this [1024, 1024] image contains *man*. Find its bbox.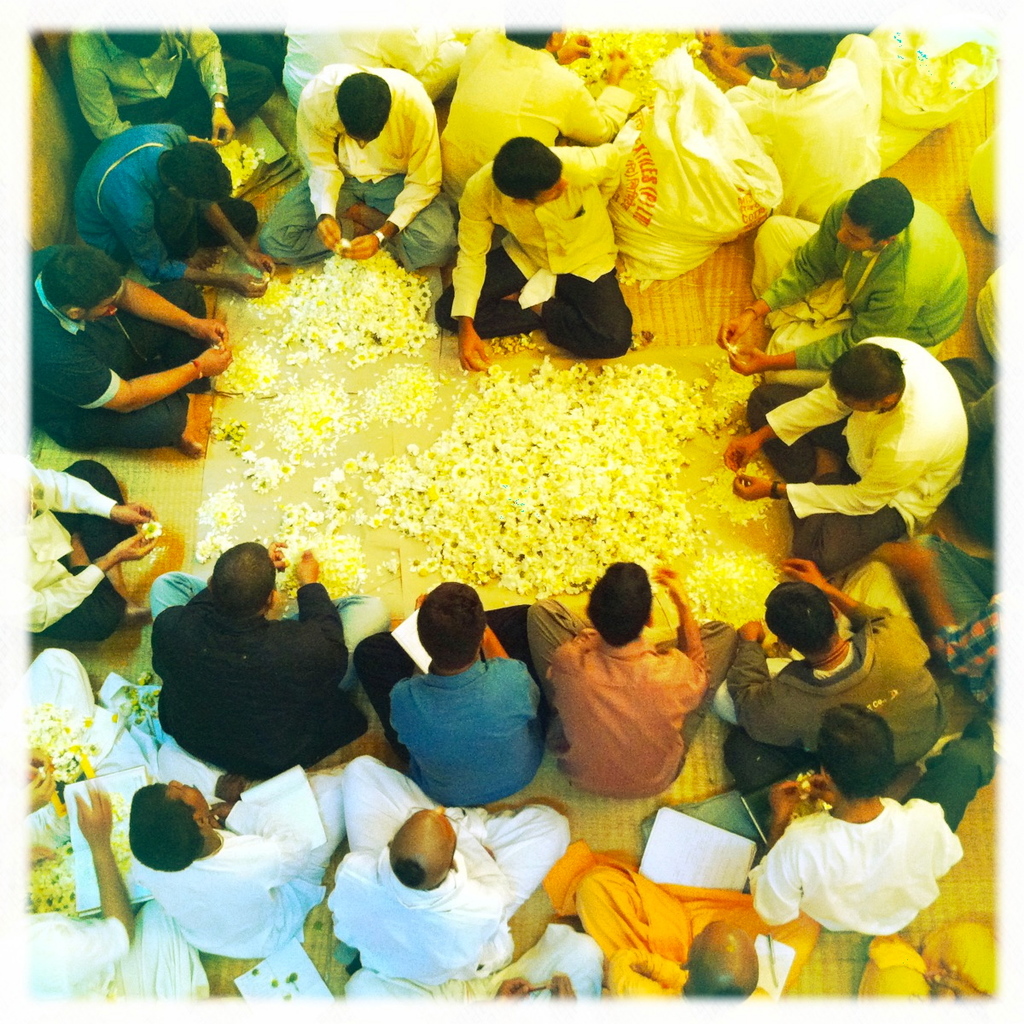
left=14, top=243, right=240, bottom=474.
